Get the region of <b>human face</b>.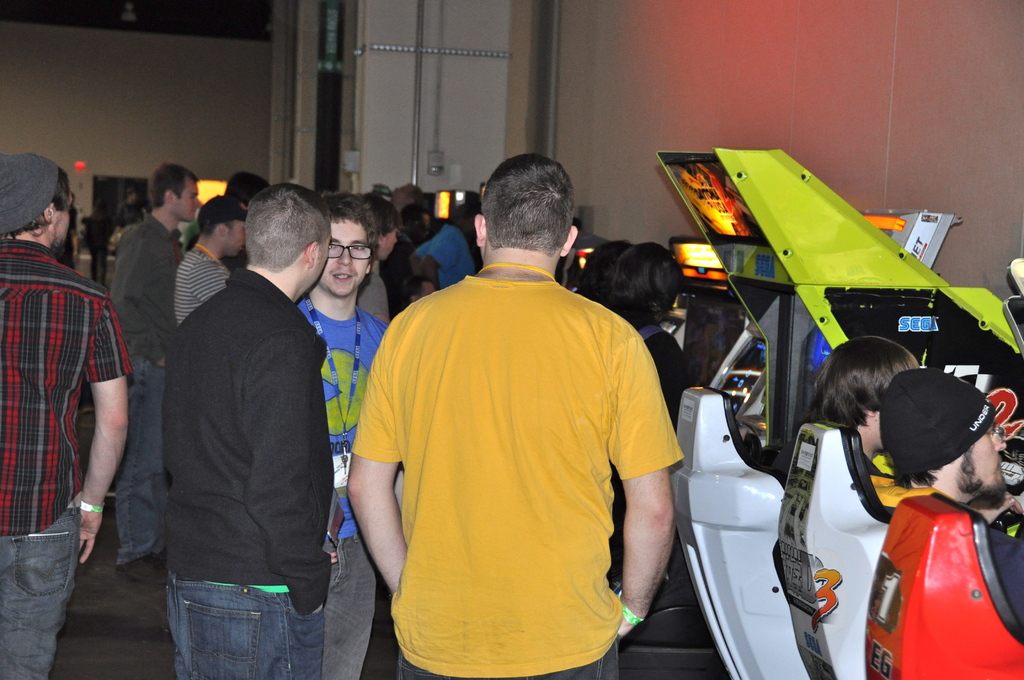
bbox=[943, 426, 1007, 498].
